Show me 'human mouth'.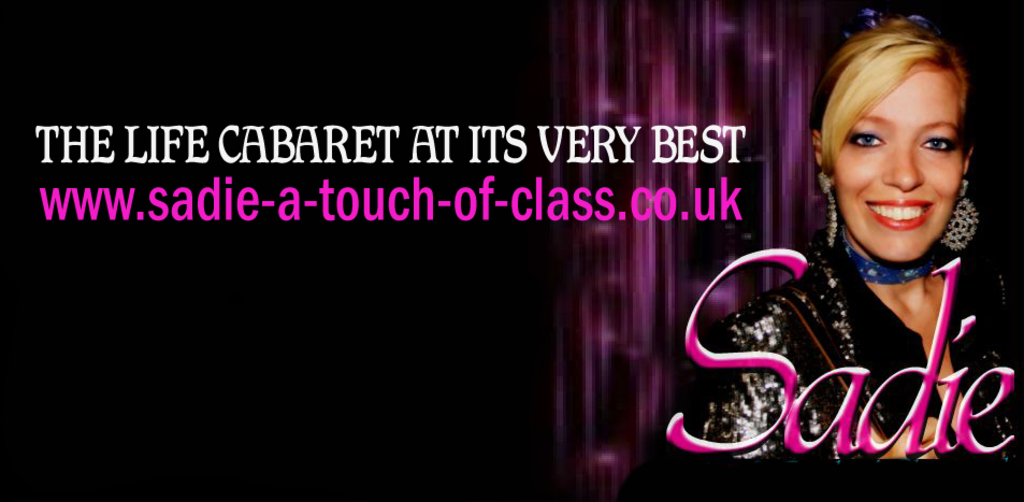
'human mouth' is here: box=[865, 193, 935, 230].
